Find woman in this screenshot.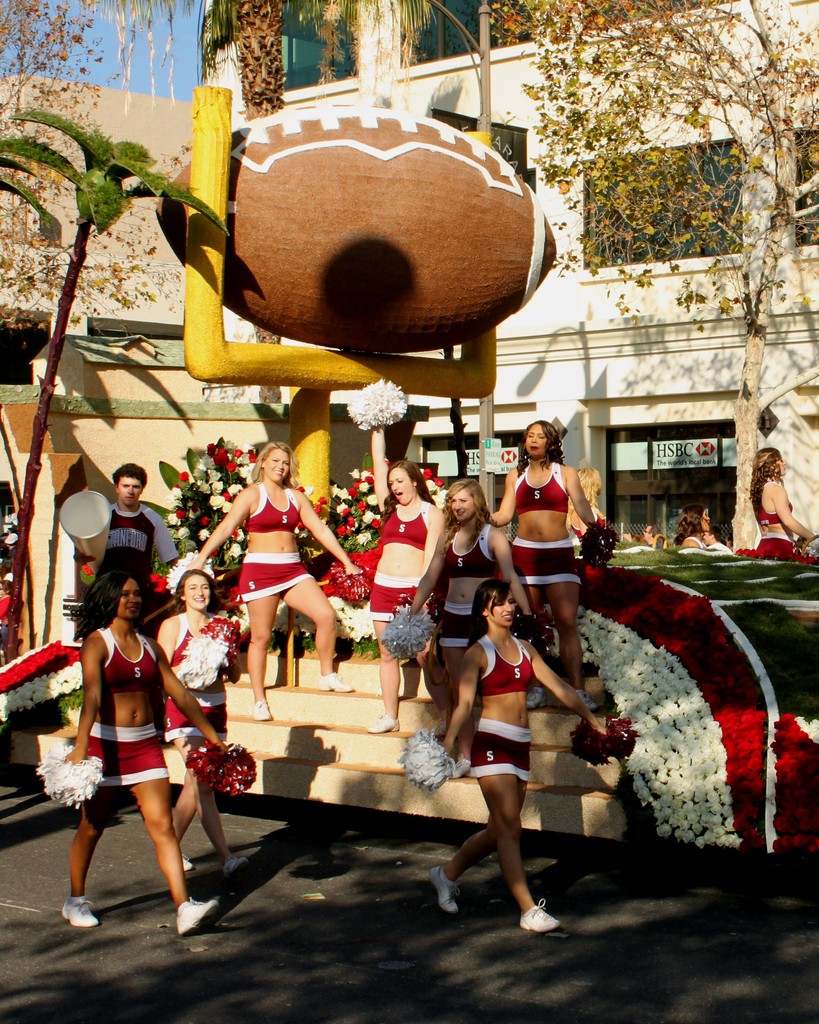
The bounding box for woman is bbox=(674, 501, 712, 550).
